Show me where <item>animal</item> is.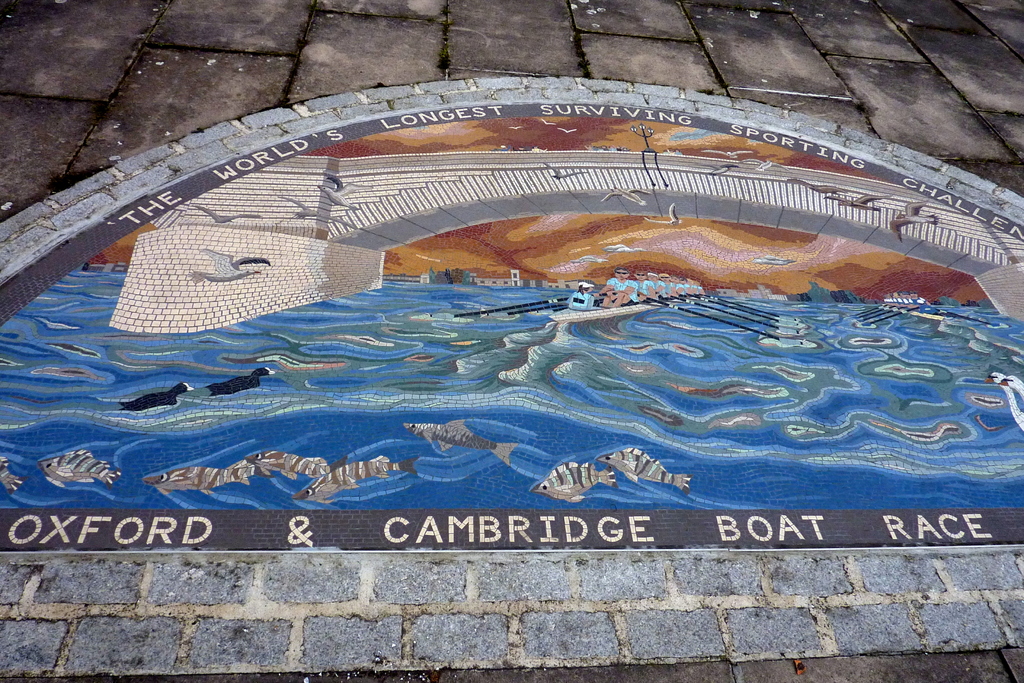
<item>animal</item> is at {"left": 742, "top": 158, "right": 786, "bottom": 170}.
